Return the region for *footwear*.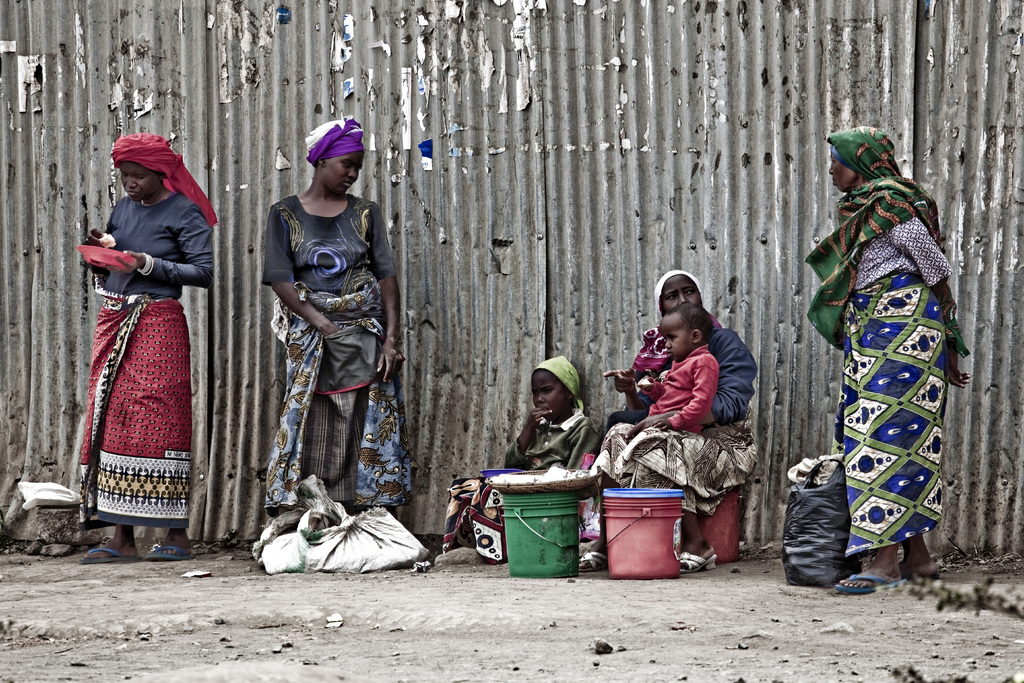
676 547 719 573.
